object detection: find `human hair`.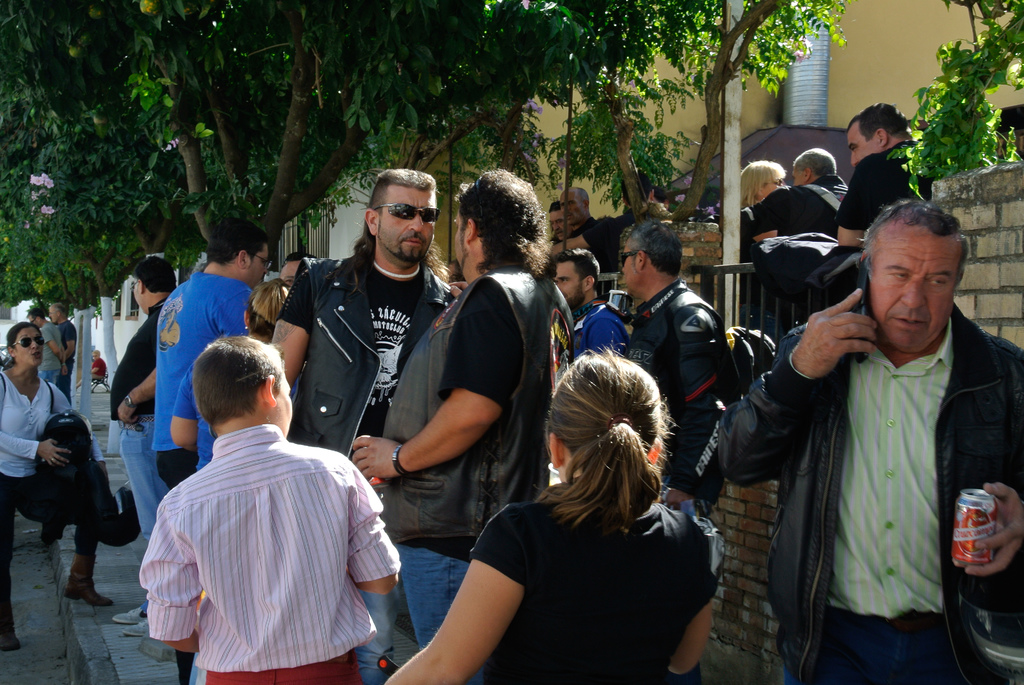
region(552, 250, 604, 292).
